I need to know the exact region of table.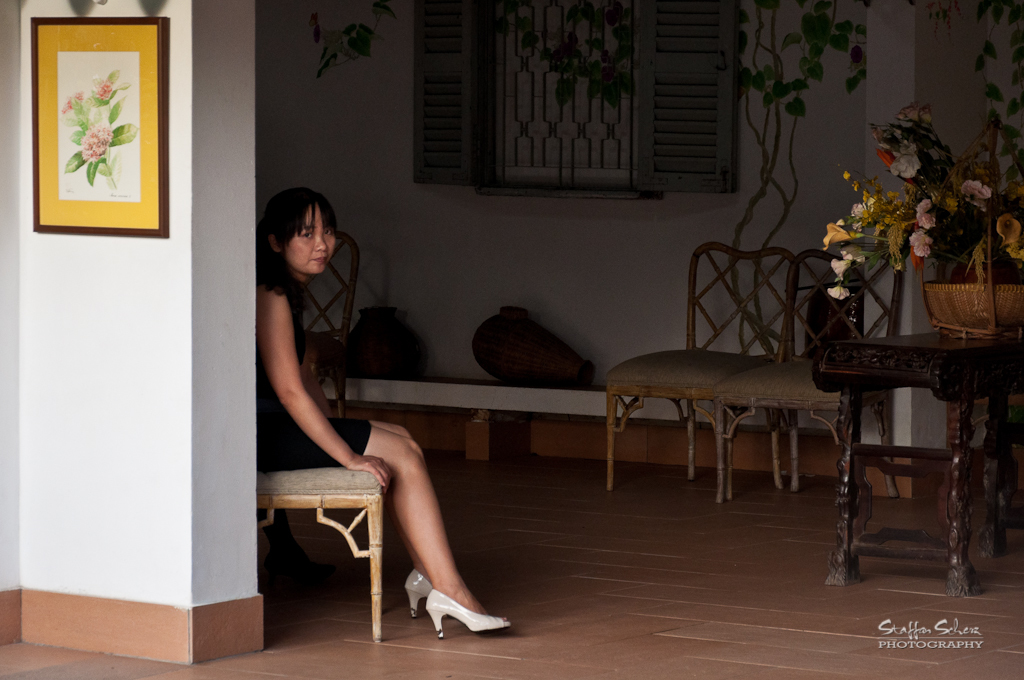
Region: select_region(817, 304, 1022, 603).
